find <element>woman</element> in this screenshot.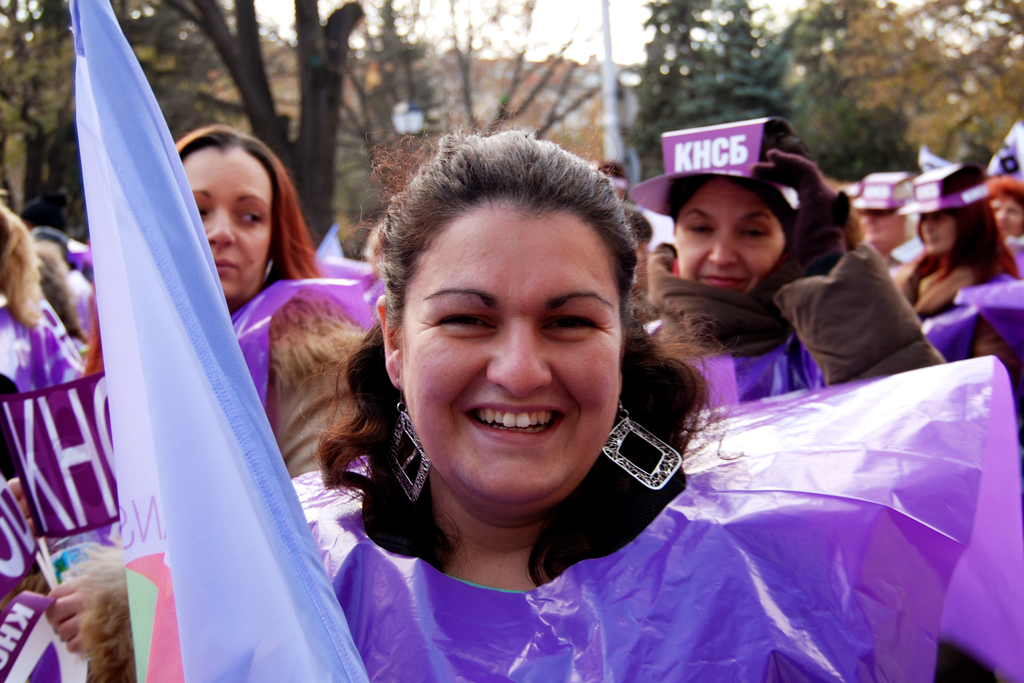
The bounding box for <element>woman</element> is 646/136/945/406.
